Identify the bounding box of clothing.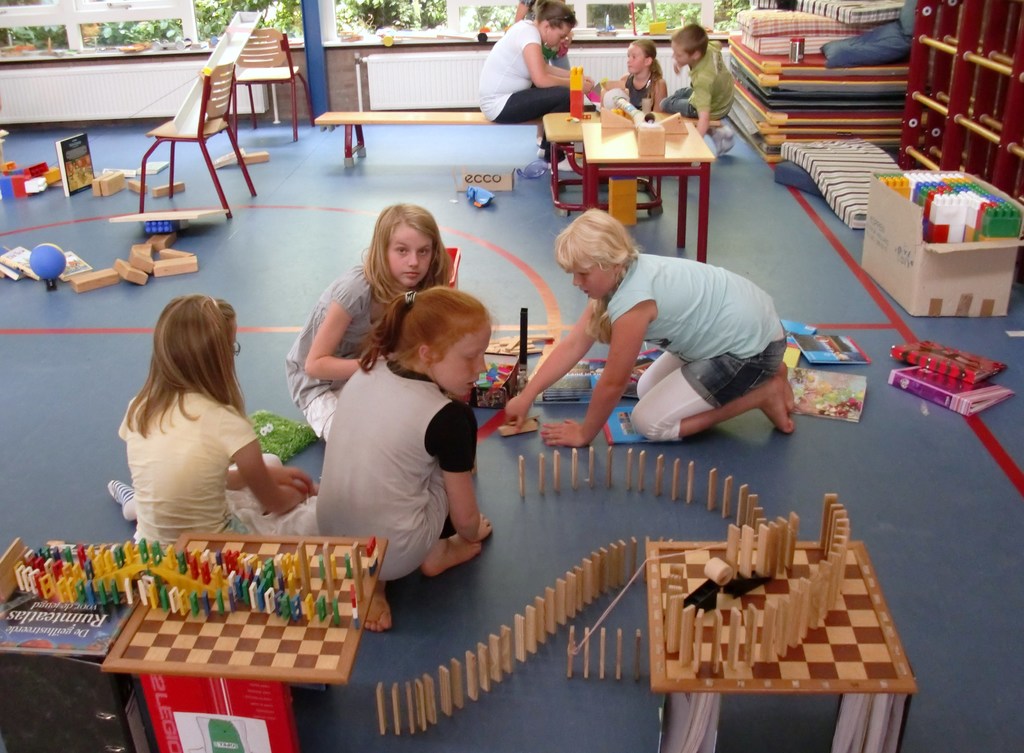
box=[592, 250, 802, 455].
